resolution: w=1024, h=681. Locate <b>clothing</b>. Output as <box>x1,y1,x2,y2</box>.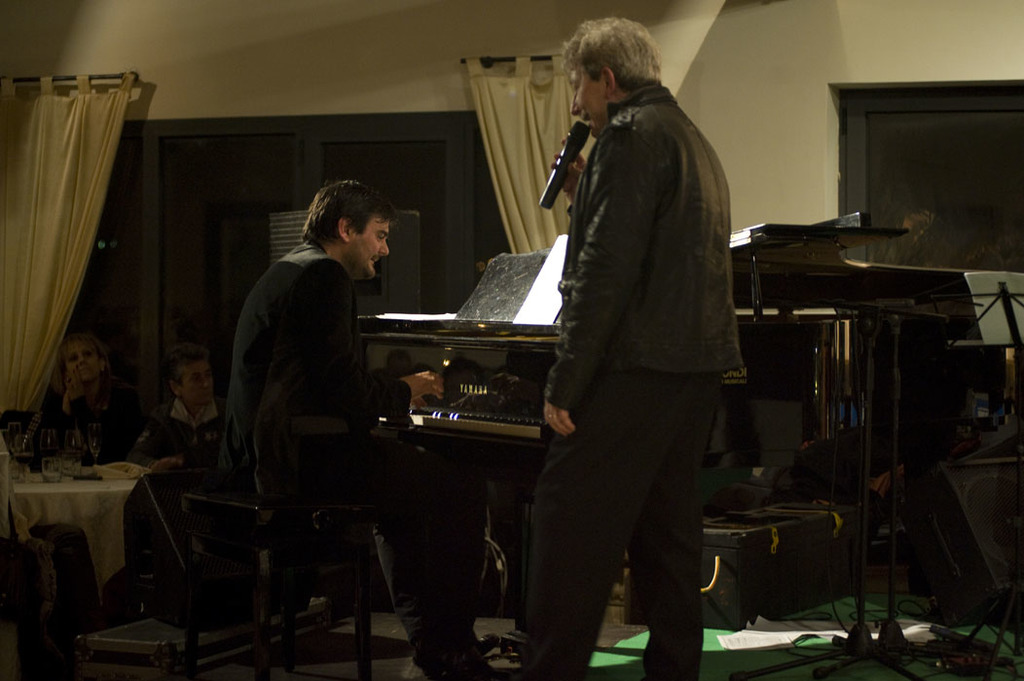
<box>217,234,494,680</box>.
